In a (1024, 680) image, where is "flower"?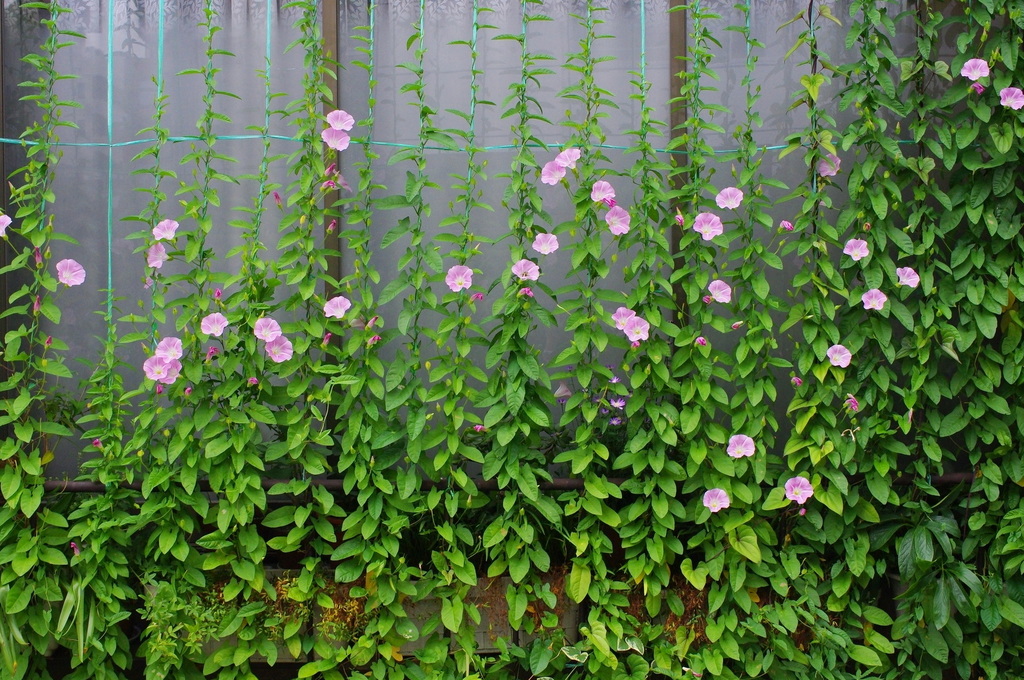
crop(691, 214, 724, 242).
